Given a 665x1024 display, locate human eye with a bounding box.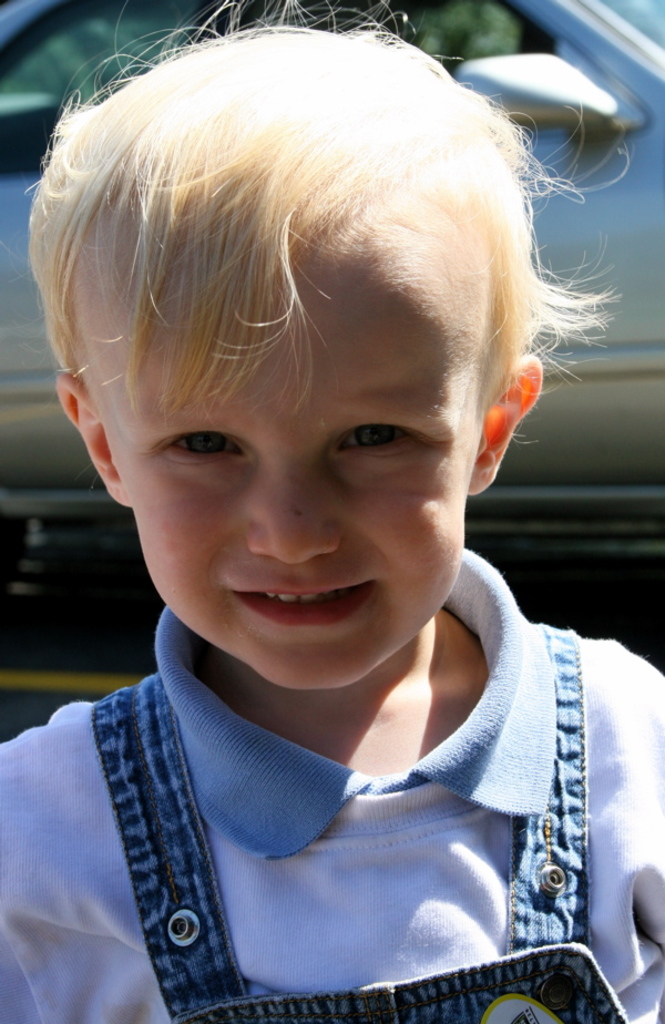
Located: bbox=[157, 426, 257, 467].
